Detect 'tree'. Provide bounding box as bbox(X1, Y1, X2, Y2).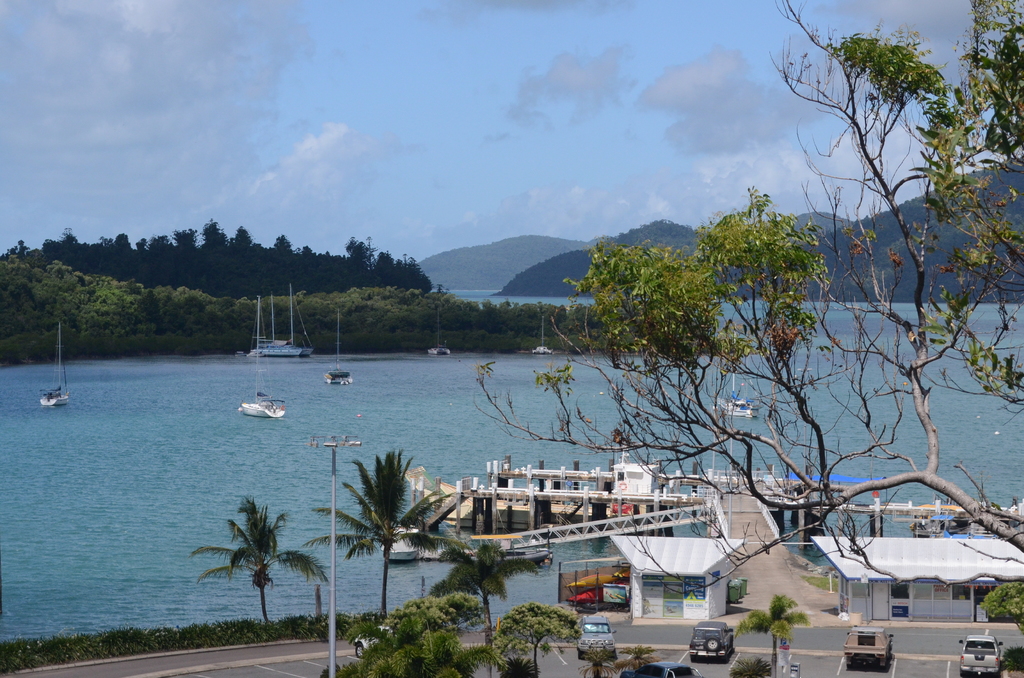
bbox(467, 0, 1023, 594).
